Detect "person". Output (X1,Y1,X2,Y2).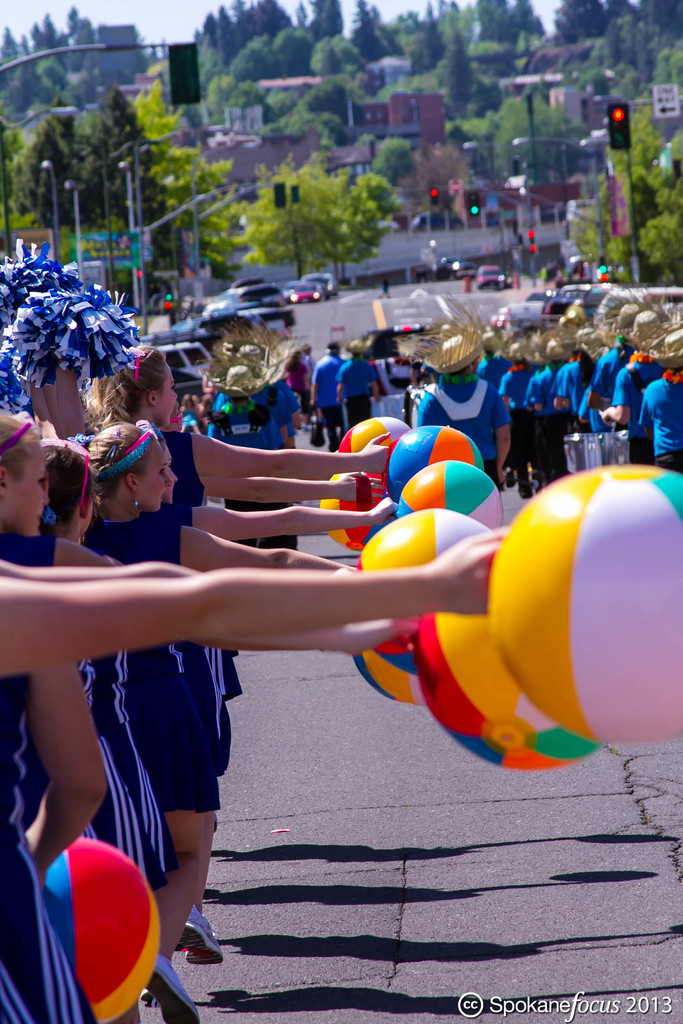
(418,330,506,444).
